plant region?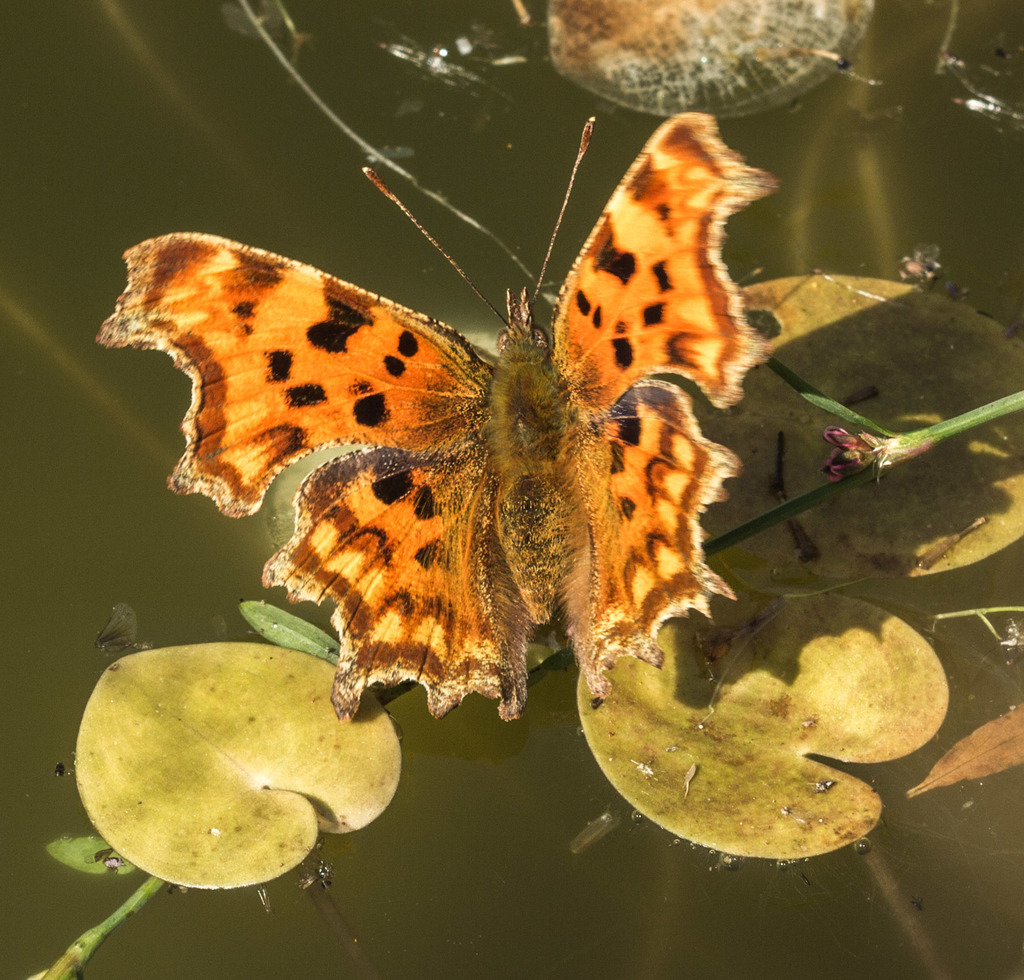
locate(24, 270, 1023, 979)
